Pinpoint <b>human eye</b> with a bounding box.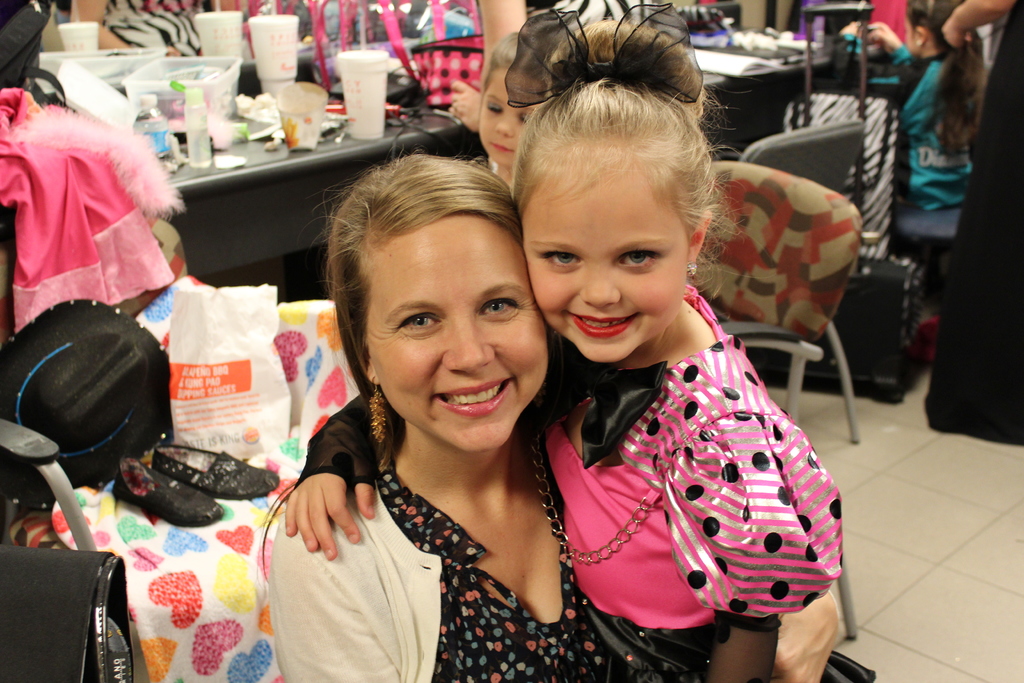
[left=394, top=308, right=445, bottom=336].
